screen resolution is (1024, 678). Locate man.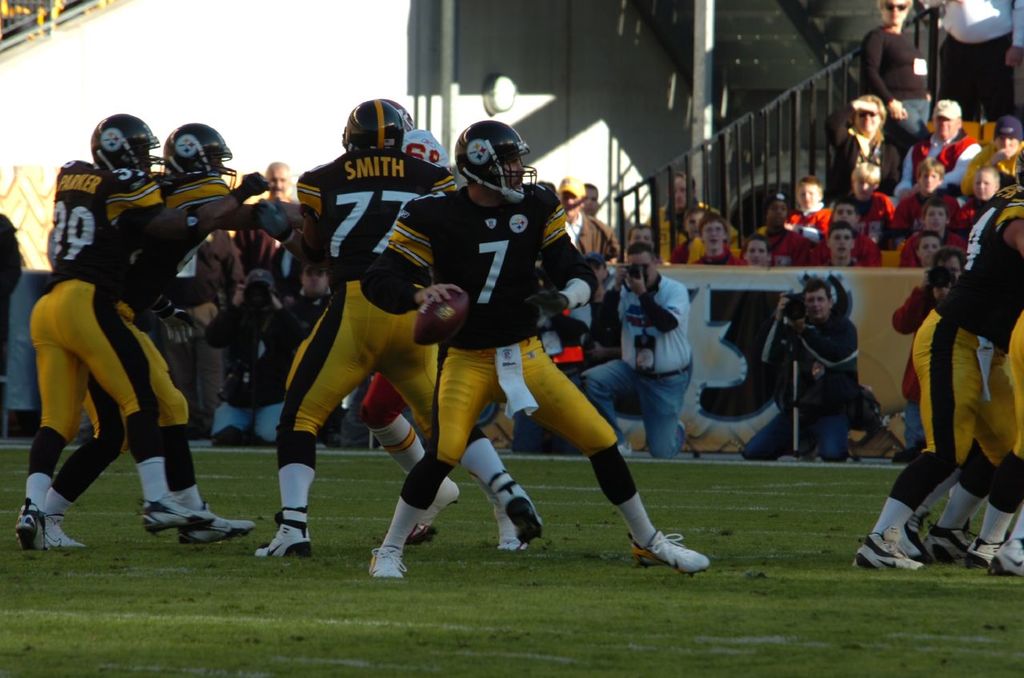
(886, 227, 1018, 568).
